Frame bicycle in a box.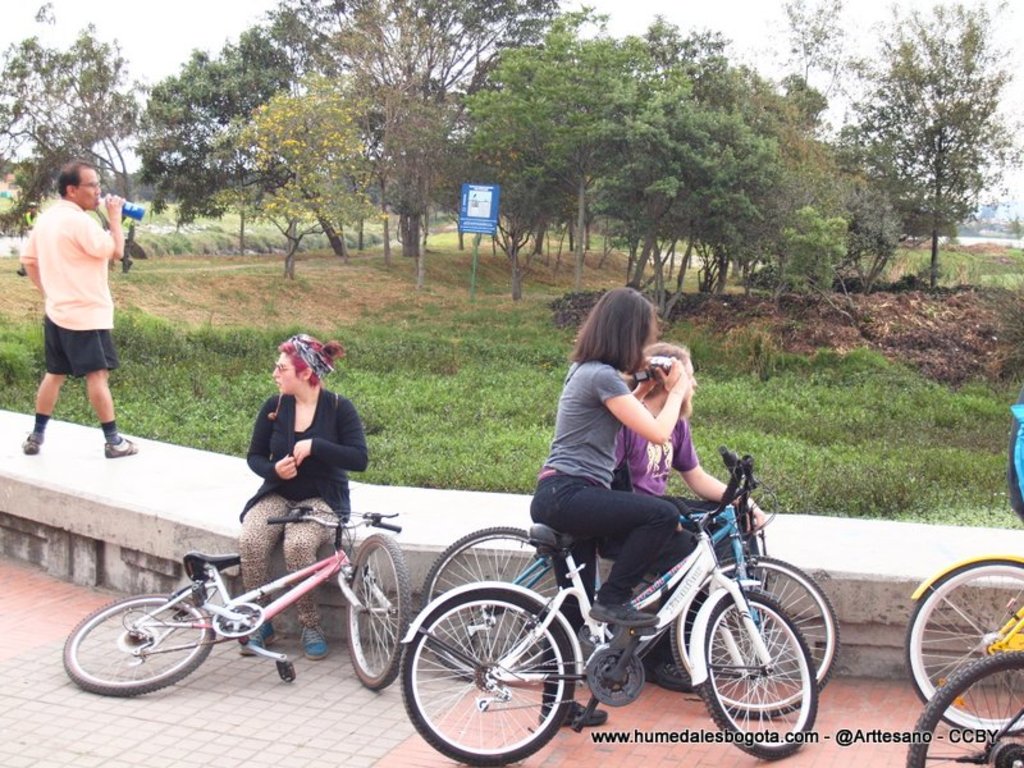
left=904, top=608, right=1023, bottom=767.
